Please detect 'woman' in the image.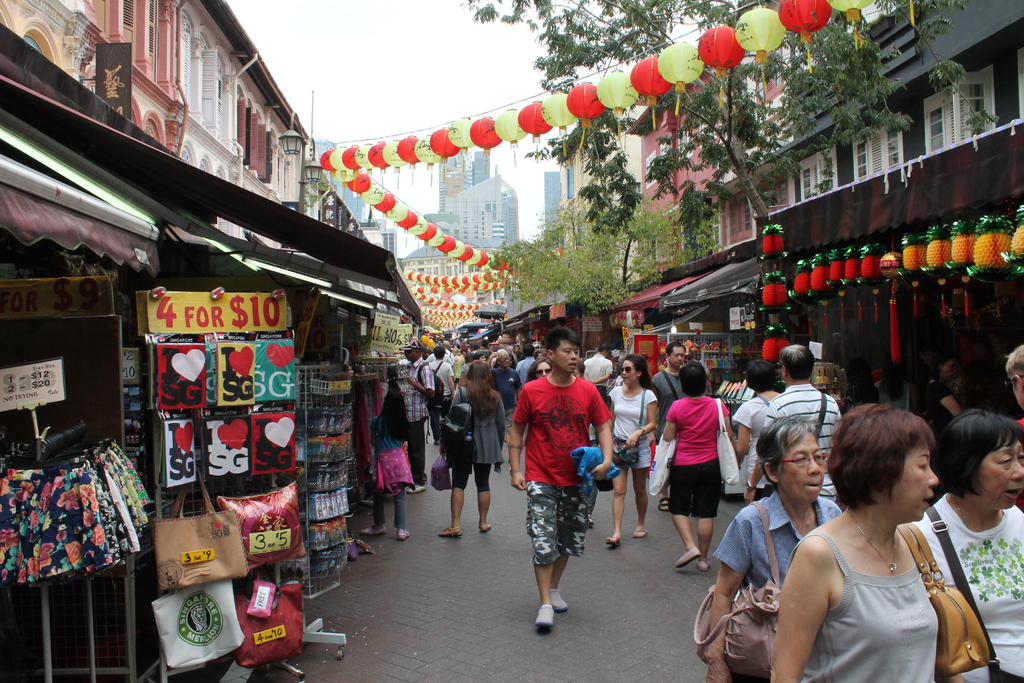
bbox=[767, 403, 940, 682].
